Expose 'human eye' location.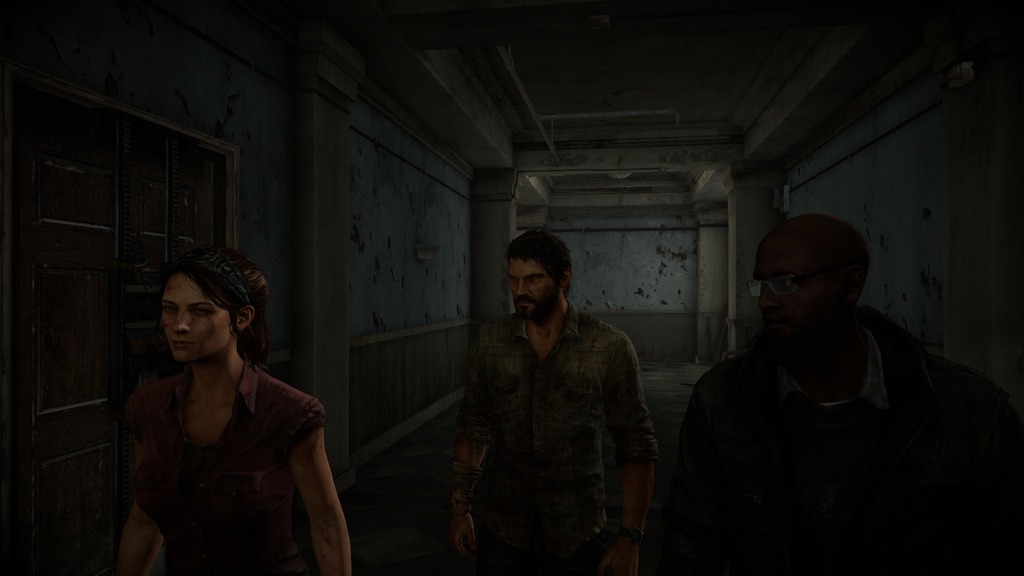
Exposed at (157, 301, 180, 318).
